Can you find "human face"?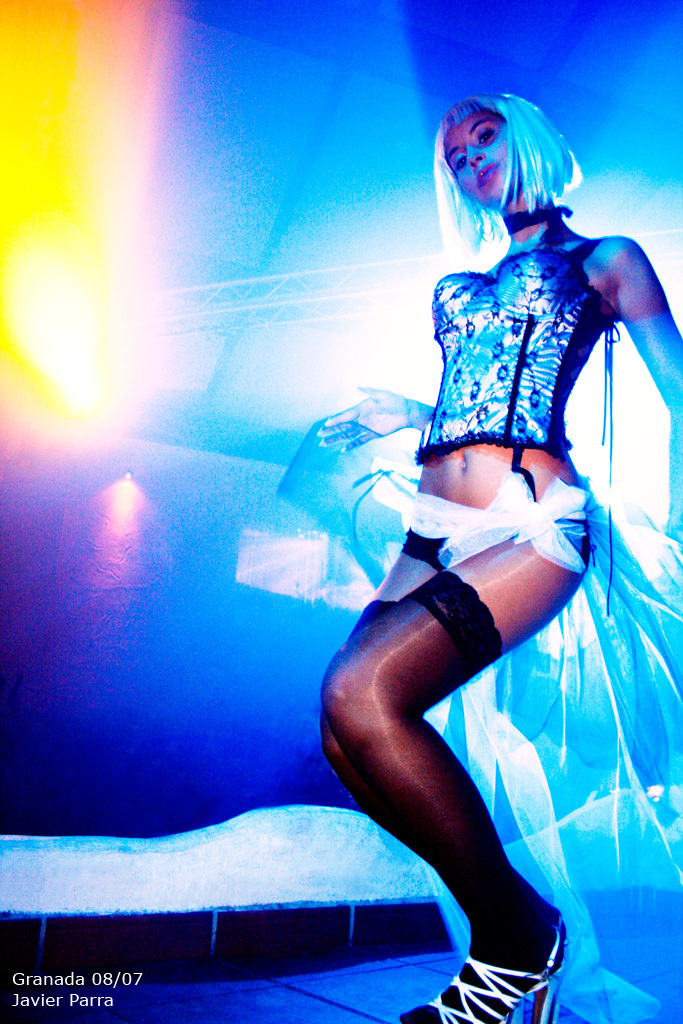
Yes, bounding box: {"left": 444, "top": 104, "right": 512, "bottom": 209}.
